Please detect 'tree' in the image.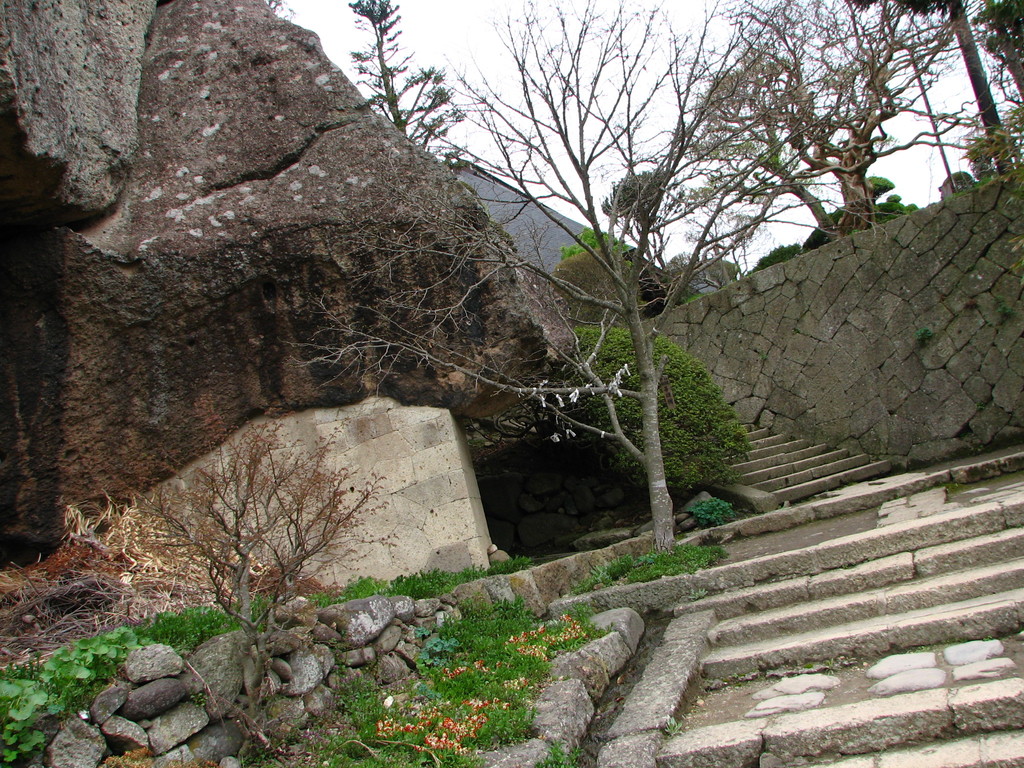
808:179:922:256.
